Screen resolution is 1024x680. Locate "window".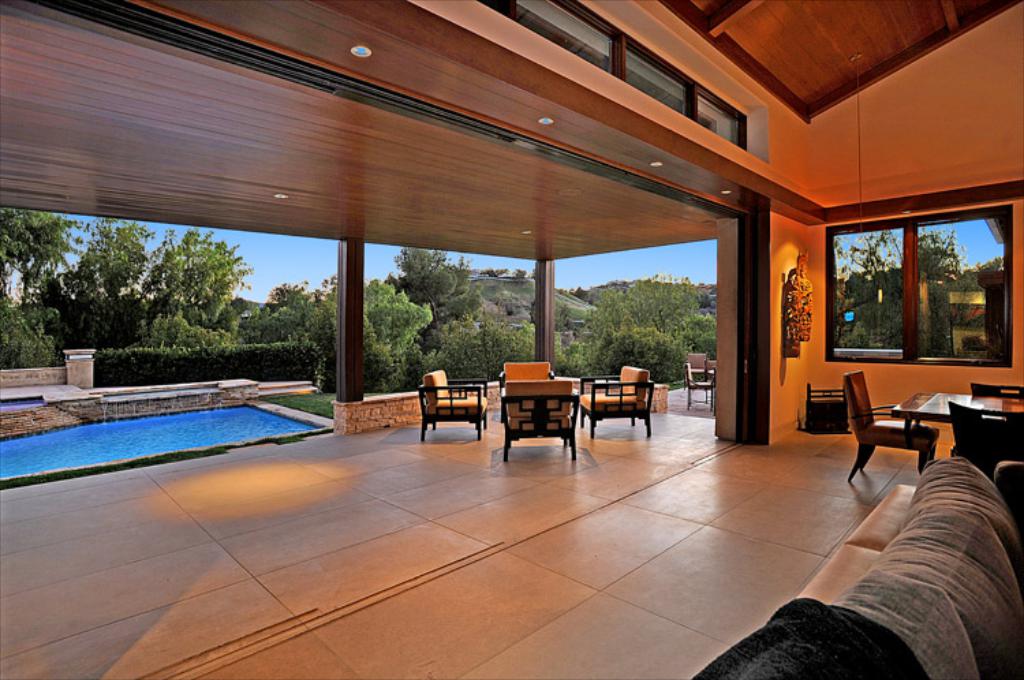
[827, 195, 1006, 378].
